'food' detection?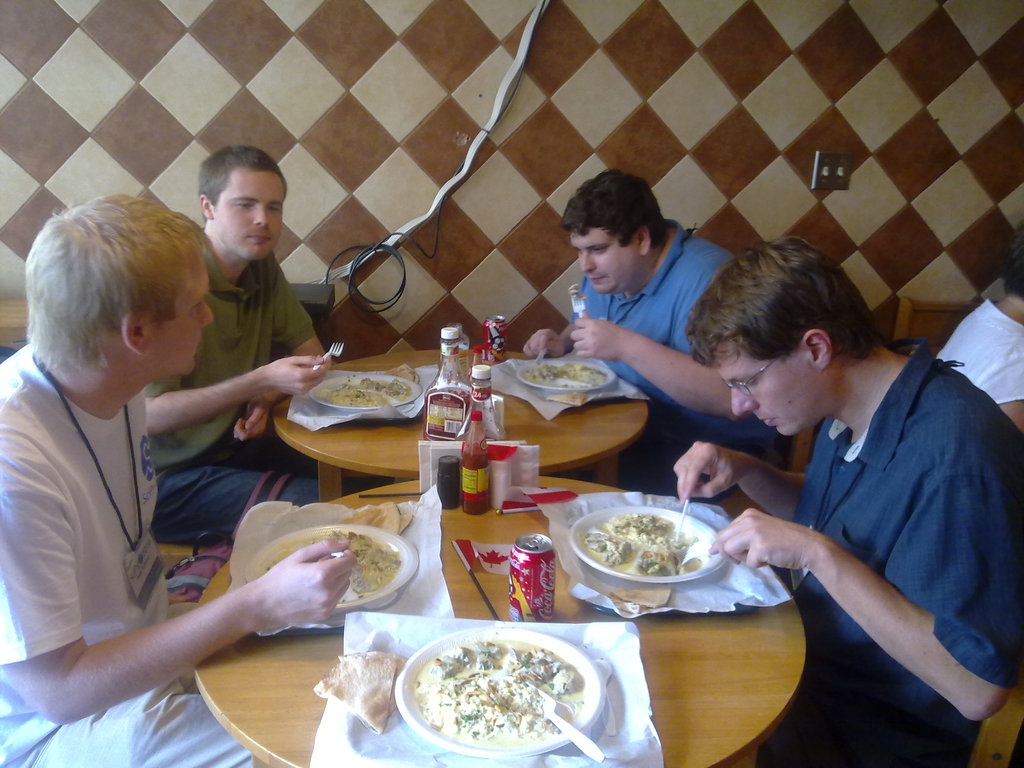
[576, 505, 707, 580]
